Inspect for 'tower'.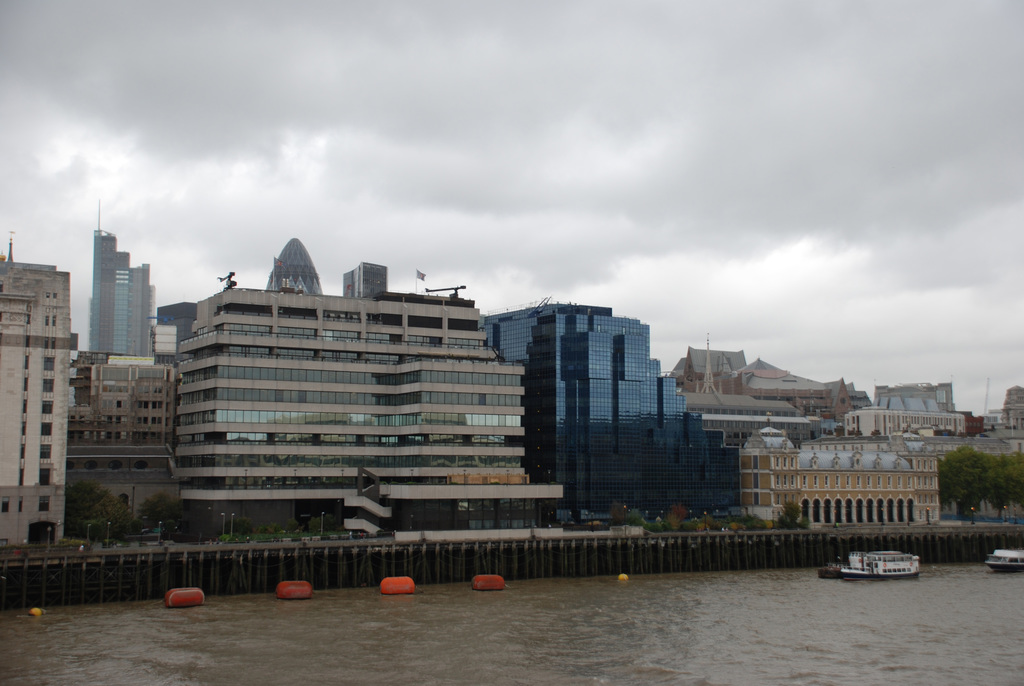
Inspection: locate(92, 210, 157, 355).
